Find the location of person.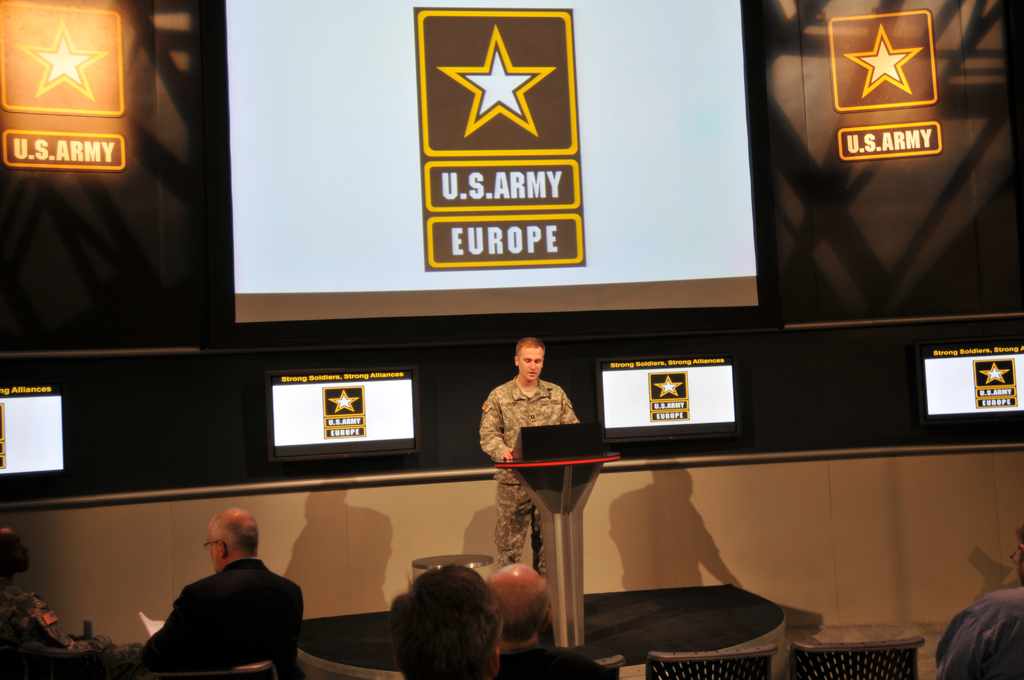
Location: pyautogui.locateOnScreen(134, 503, 307, 679).
